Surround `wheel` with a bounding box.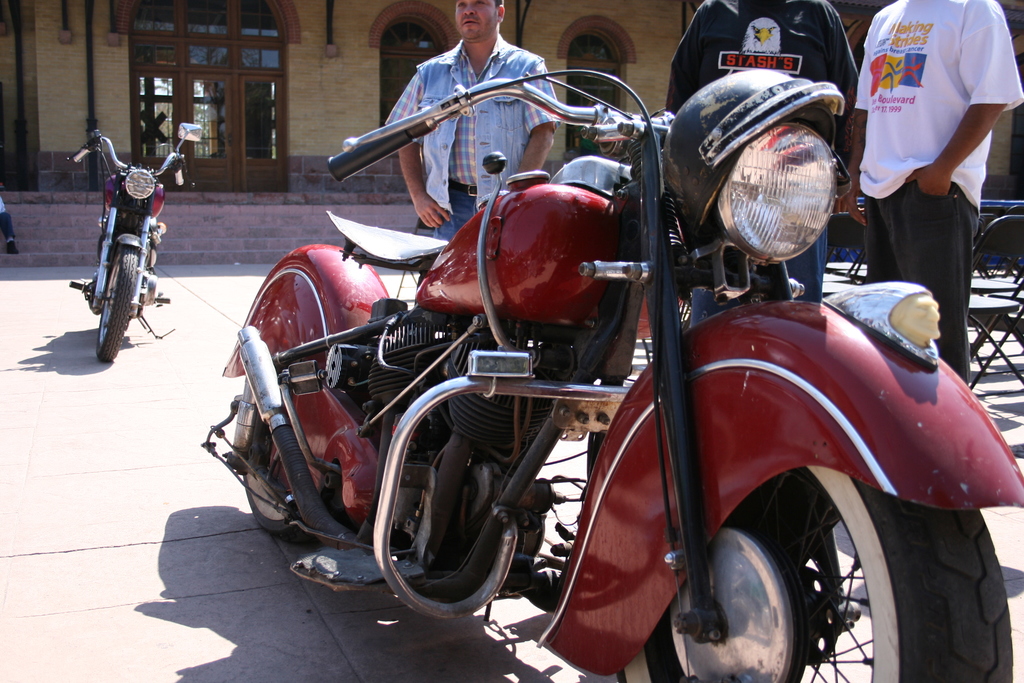
(x1=230, y1=245, x2=406, y2=556).
